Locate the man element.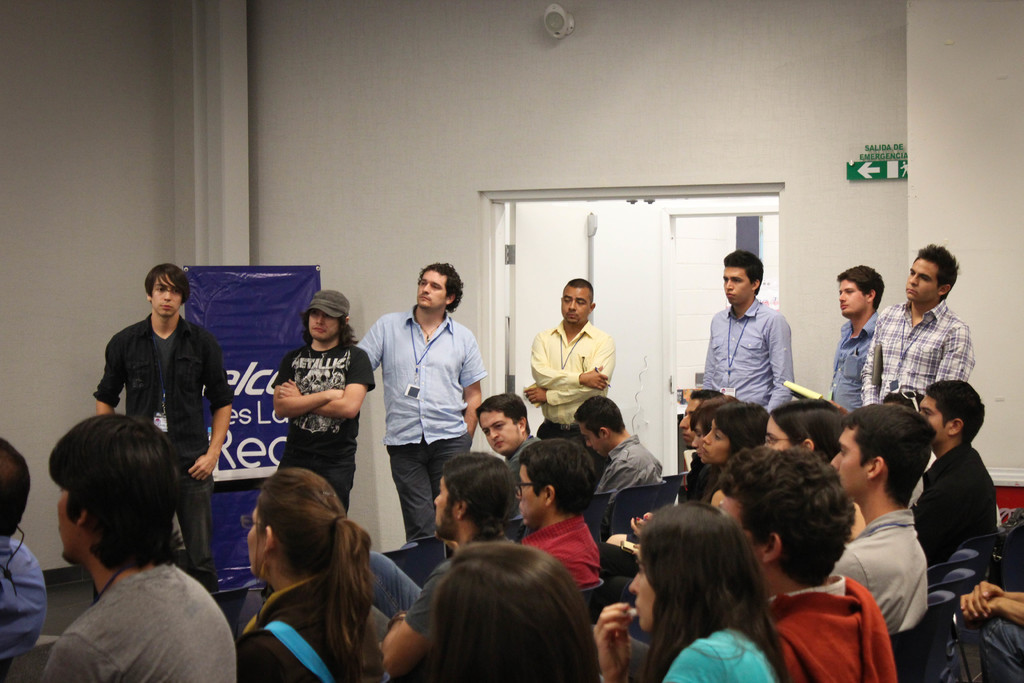
Element bbox: (425,456,535,543).
